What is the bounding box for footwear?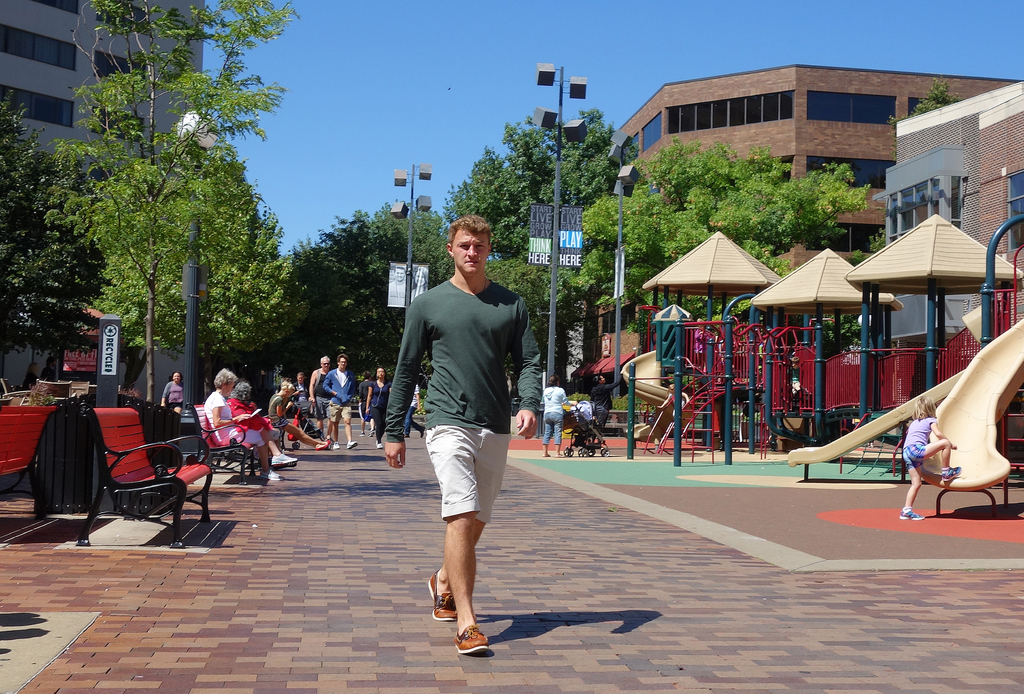
[left=268, top=451, right=299, bottom=467].
